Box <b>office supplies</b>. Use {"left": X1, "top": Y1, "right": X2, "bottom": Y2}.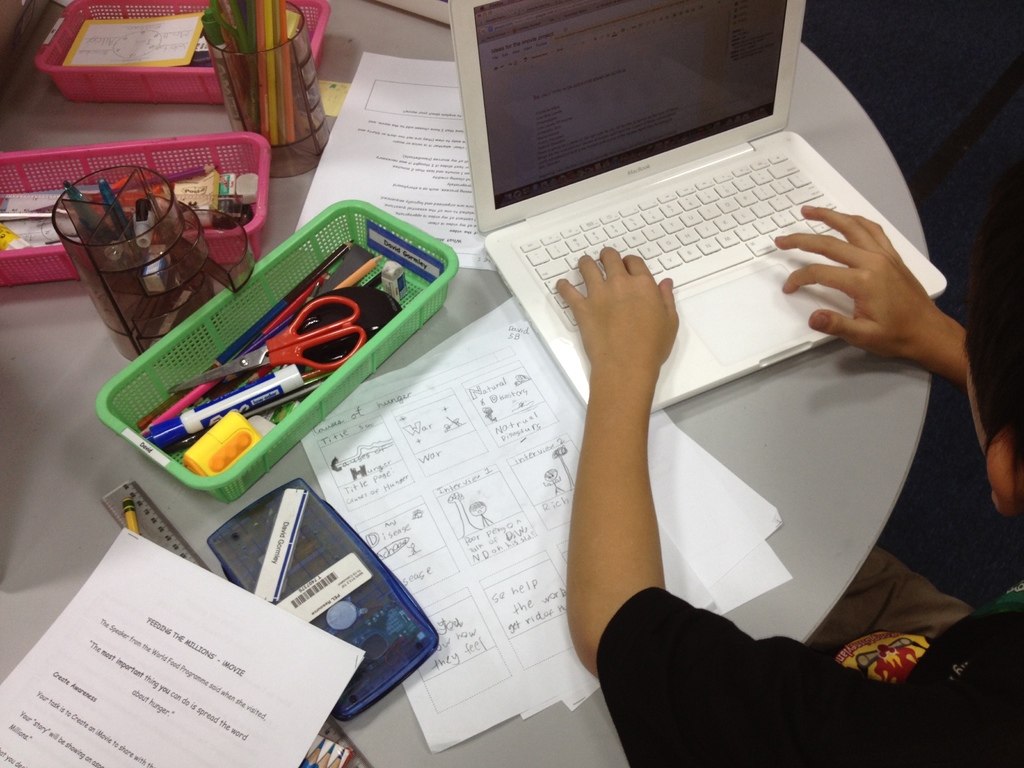
{"left": 58, "top": 175, "right": 102, "bottom": 236}.
